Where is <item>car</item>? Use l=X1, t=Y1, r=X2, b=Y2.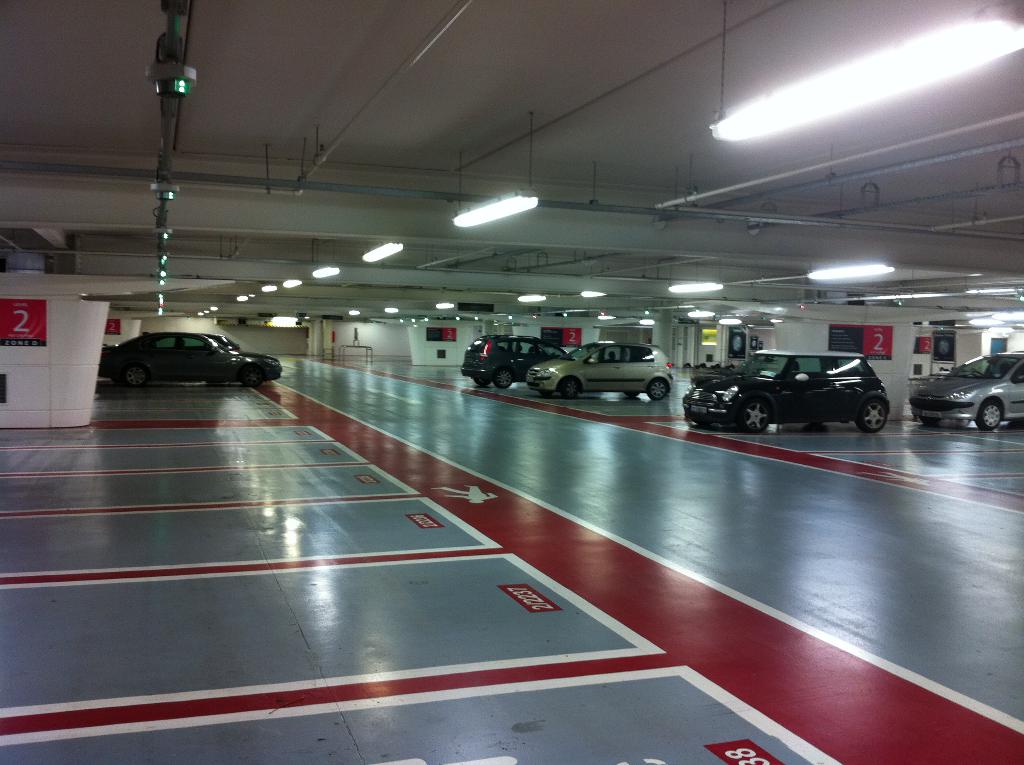
l=686, t=346, r=902, b=444.
